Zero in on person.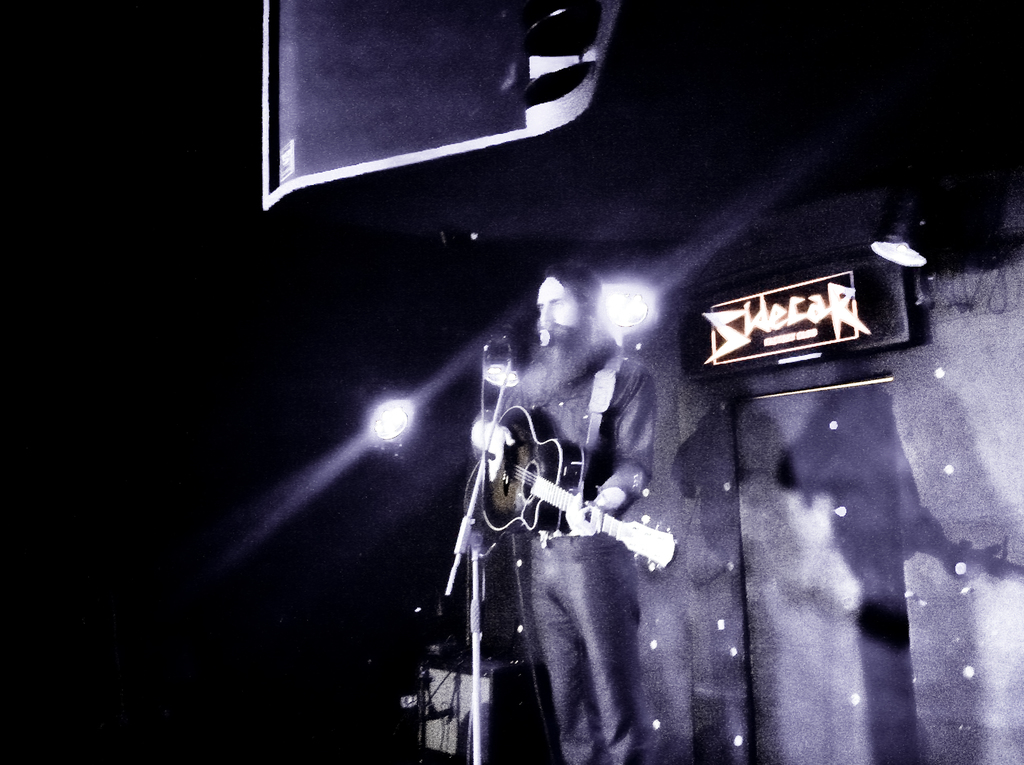
Zeroed in: crop(473, 264, 657, 764).
